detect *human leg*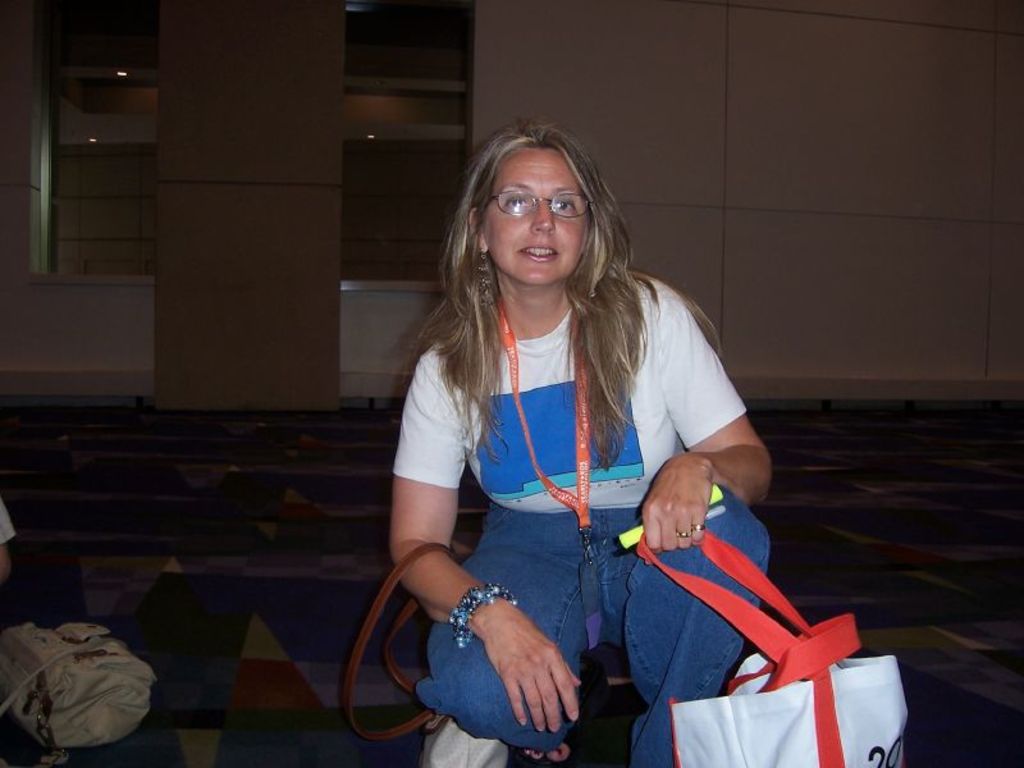
425/552/604/767
